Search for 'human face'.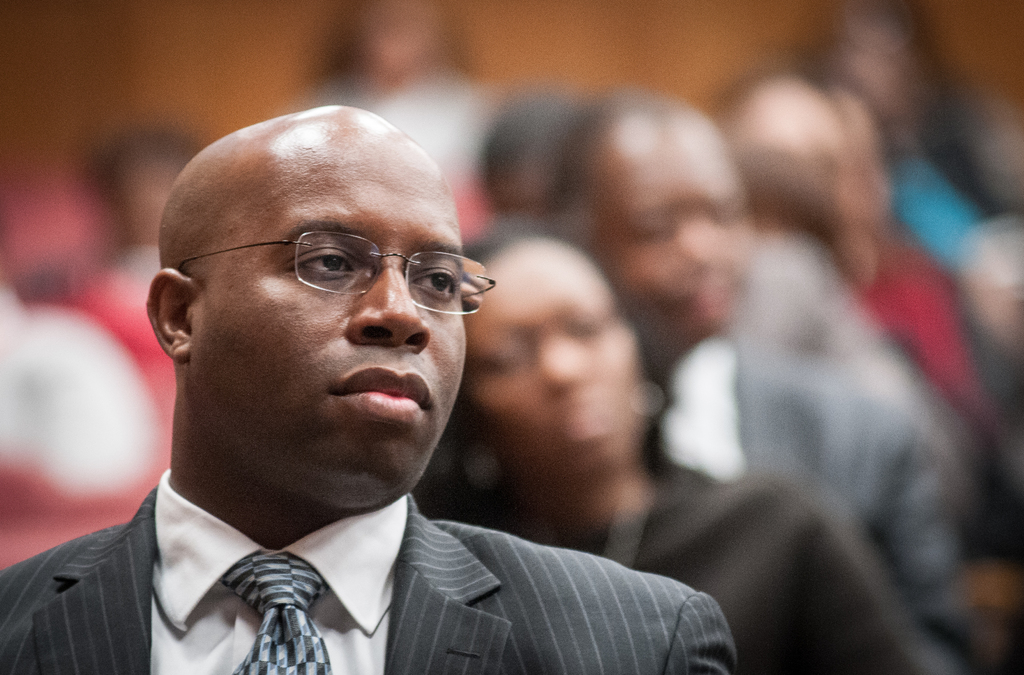
Found at (x1=598, y1=122, x2=746, y2=323).
